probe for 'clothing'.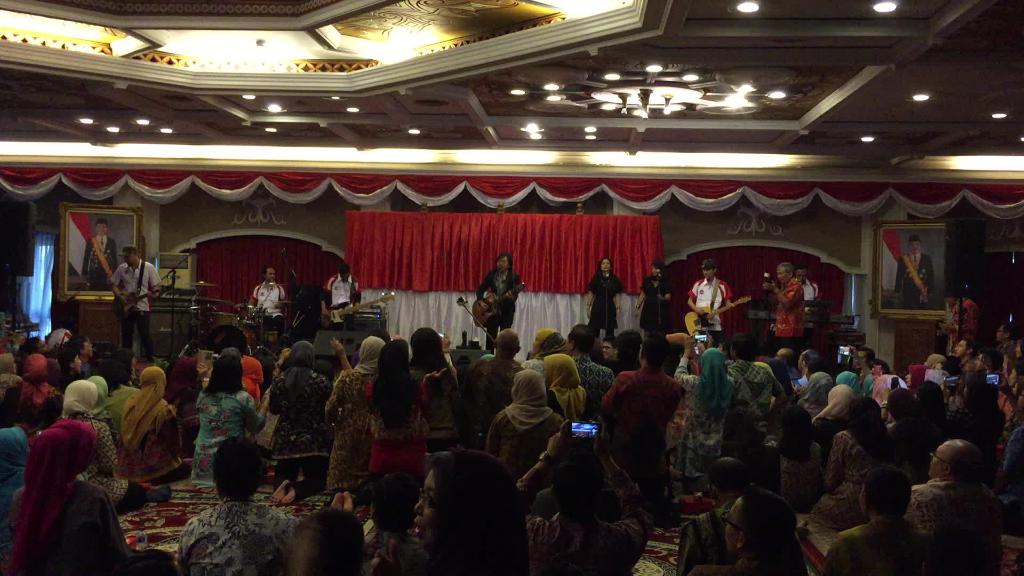
Probe result: BBox(179, 500, 296, 568).
